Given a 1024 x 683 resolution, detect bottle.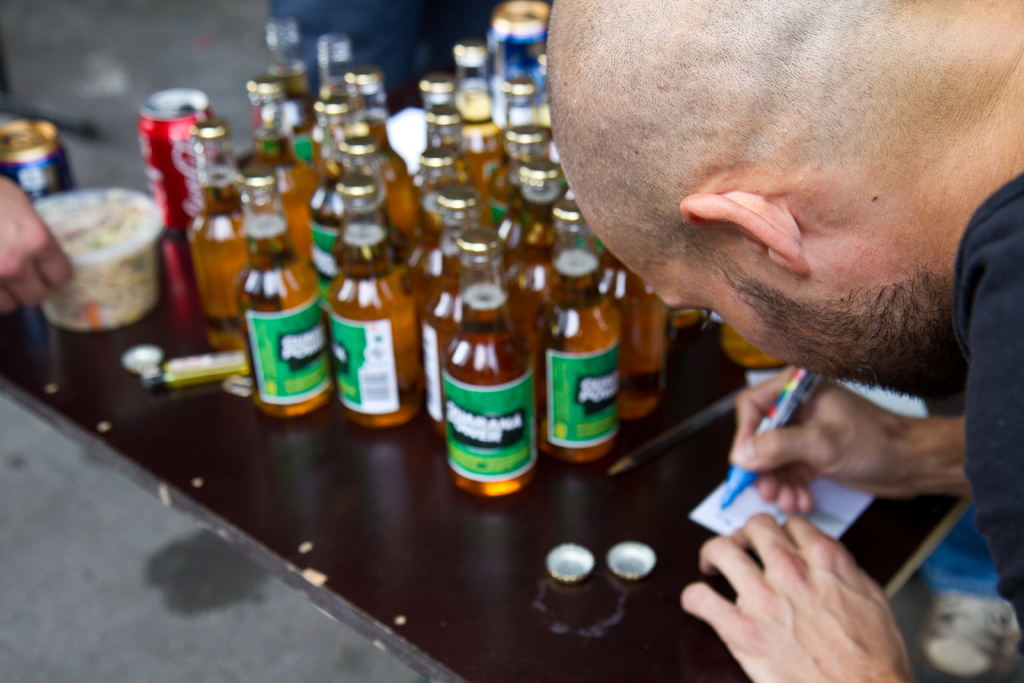
x1=362, y1=102, x2=409, y2=170.
